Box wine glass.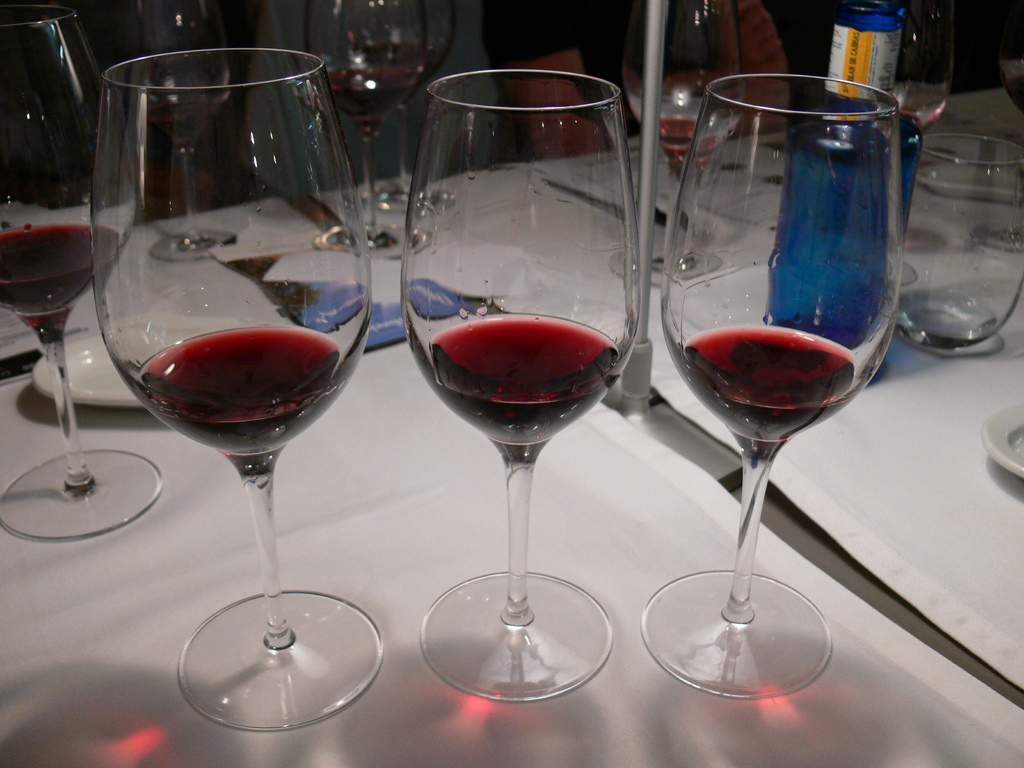
662/70/895/688.
